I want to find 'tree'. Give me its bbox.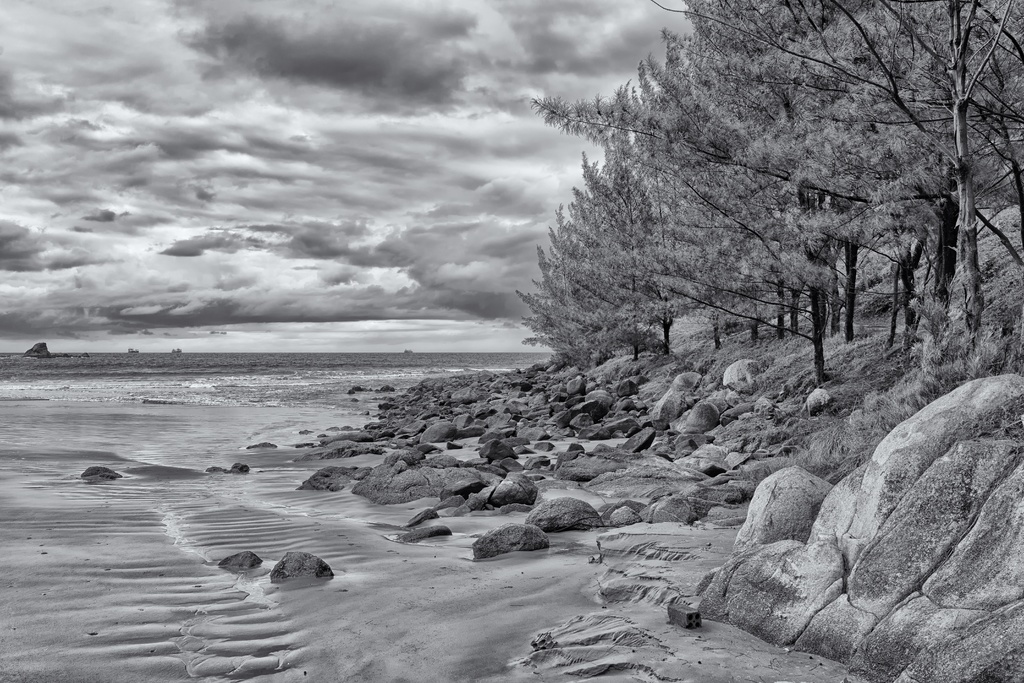
crop(537, 107, 668, 385).
